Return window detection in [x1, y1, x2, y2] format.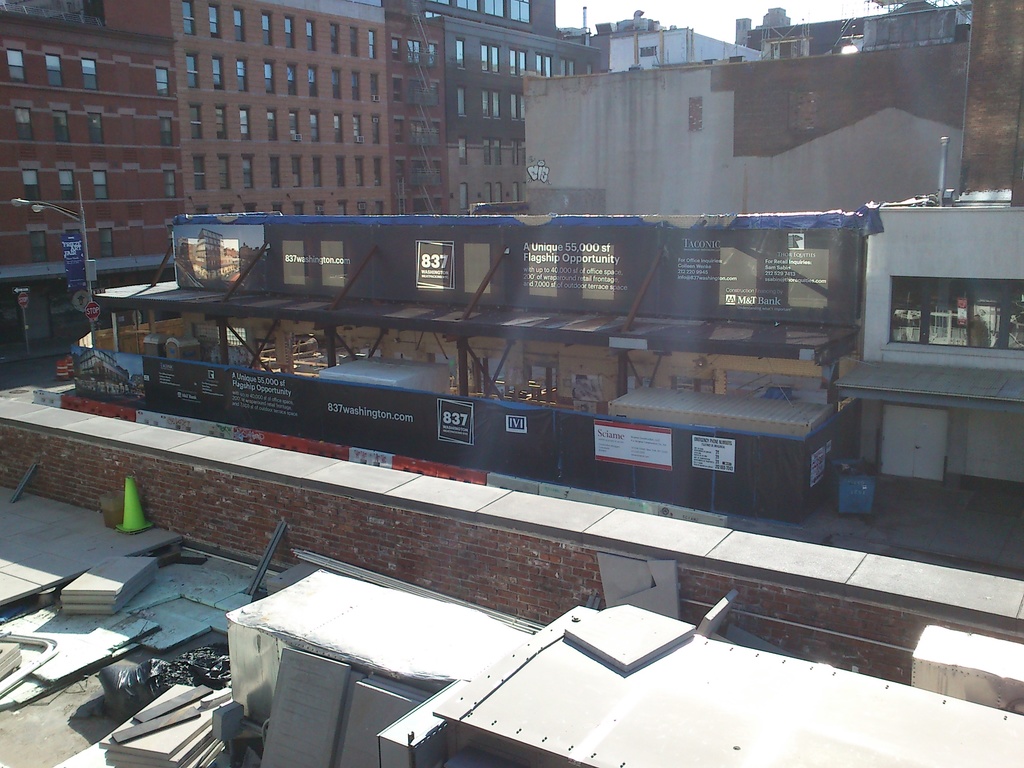
[224, 205, 235, 211].
